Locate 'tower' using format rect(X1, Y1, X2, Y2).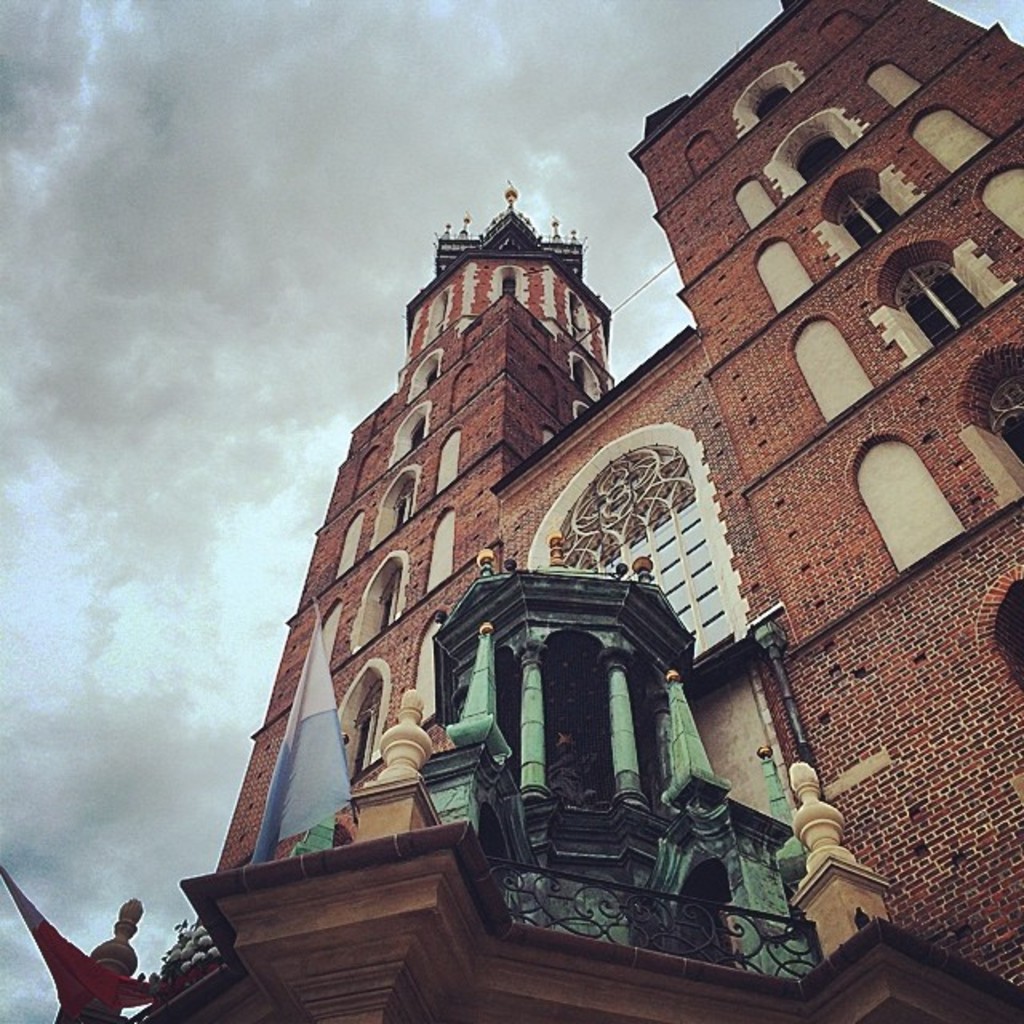
rect(626, 0, 1022, 1022).
